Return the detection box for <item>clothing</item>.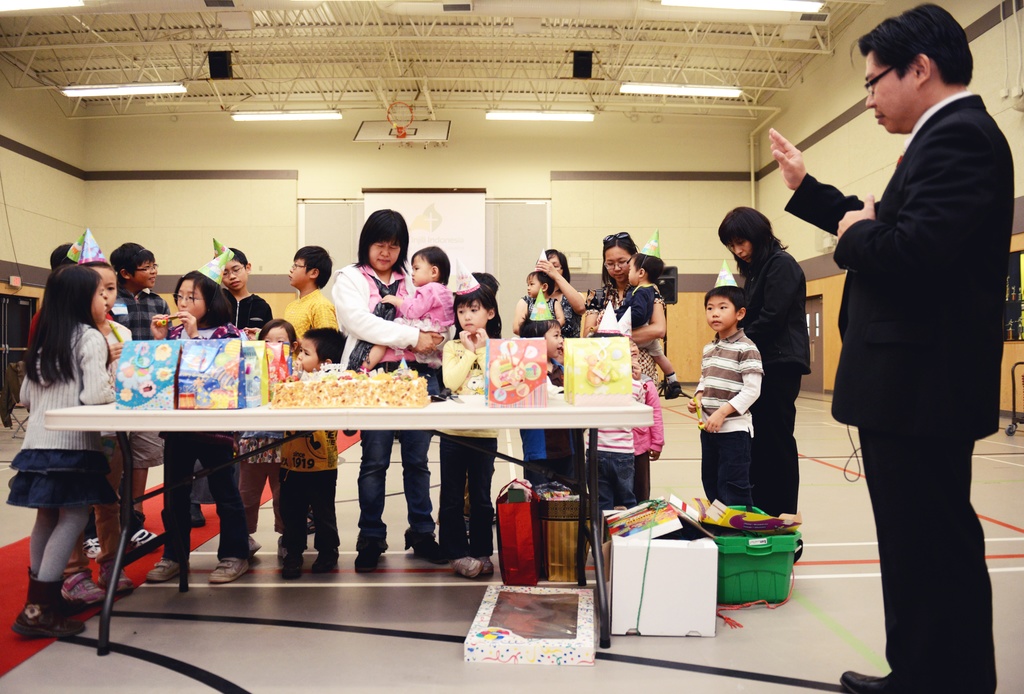
280 358 323 547.
